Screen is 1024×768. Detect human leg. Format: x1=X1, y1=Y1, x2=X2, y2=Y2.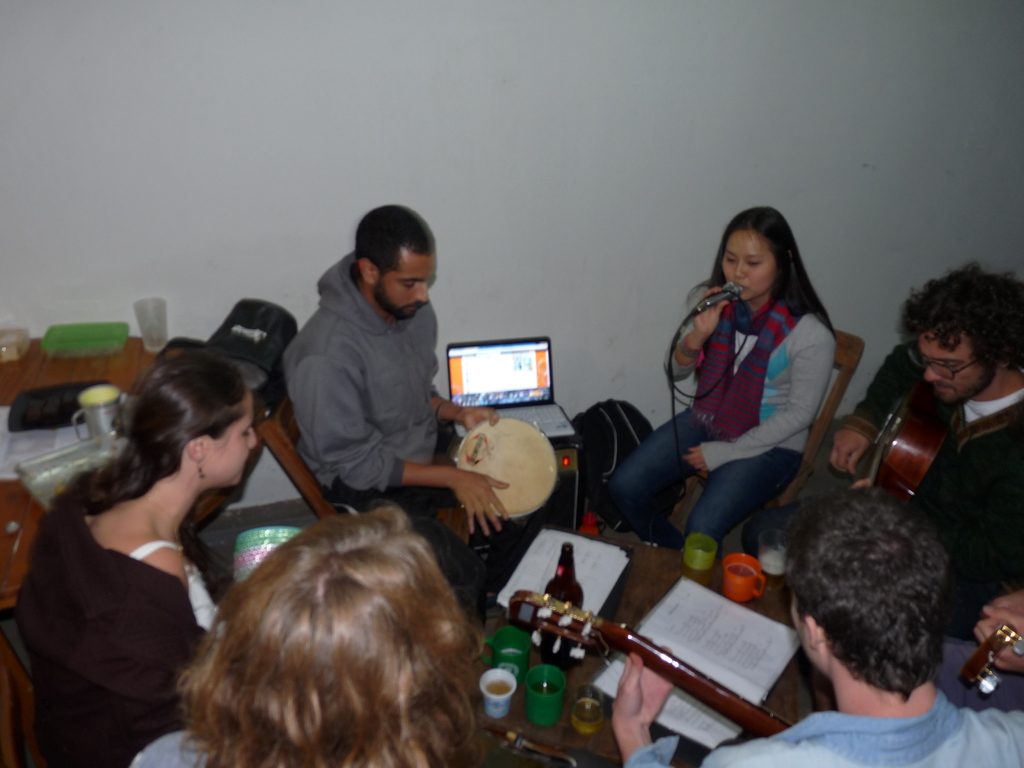
x1=600, y1=412, x2=718, y2=554.
